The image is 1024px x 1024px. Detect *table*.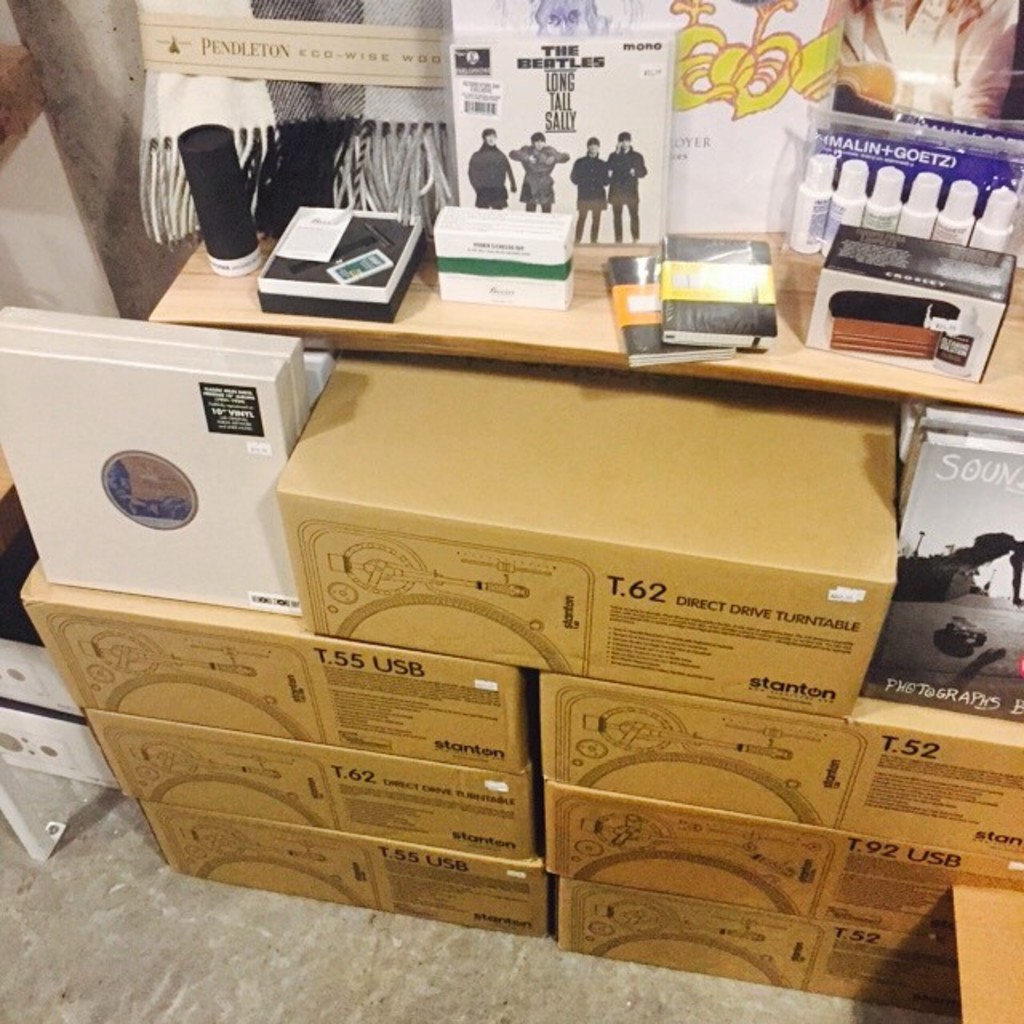
Detection: 146/230/1022/410.
